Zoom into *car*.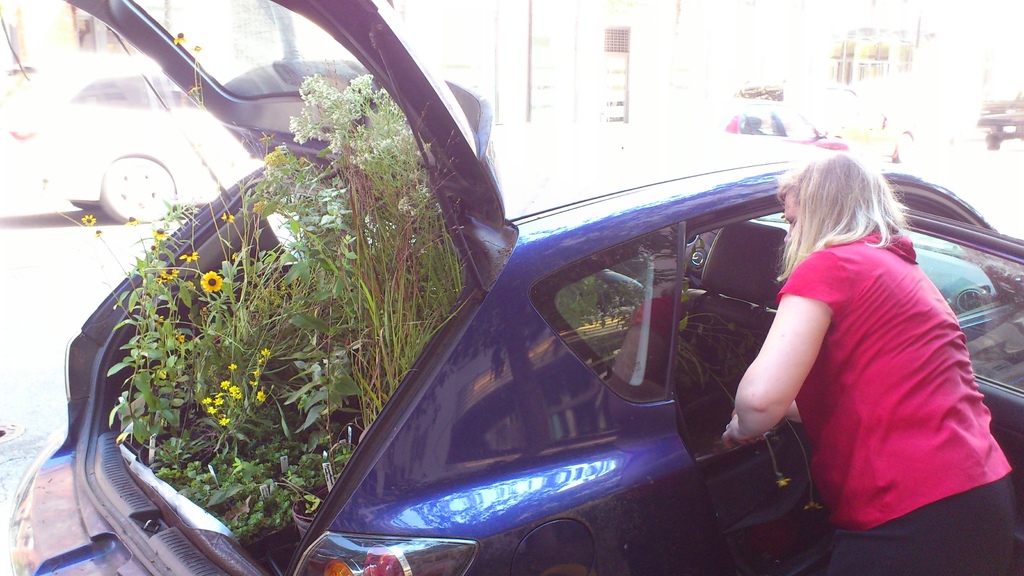
Zoom target: left=1, top=1, right=1023, bottom=575.
